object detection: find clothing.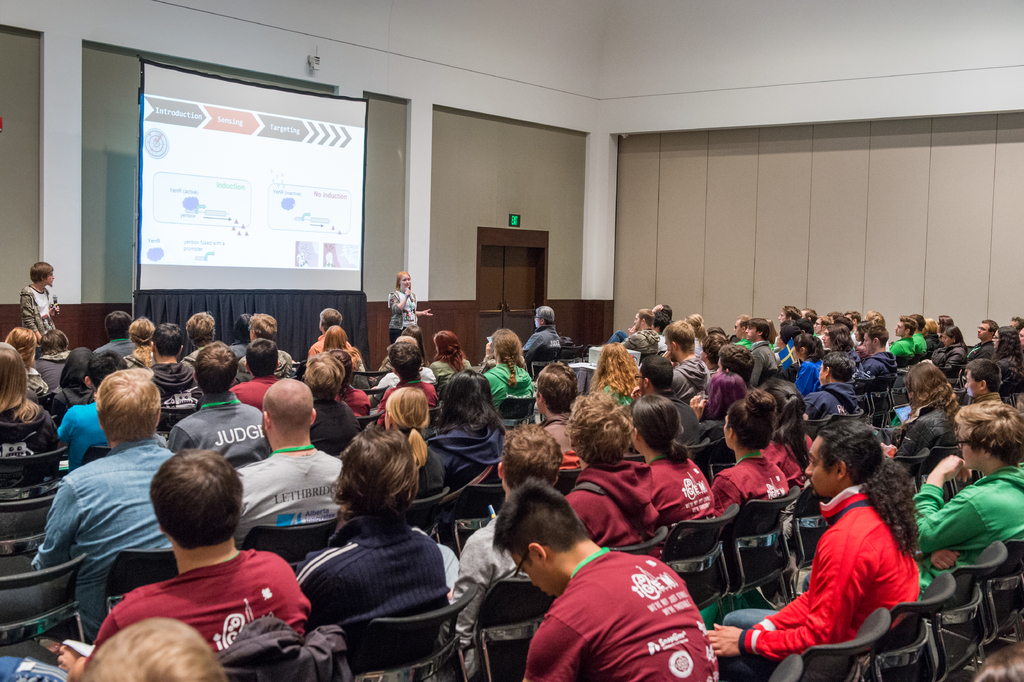
detection(234, 376, 276, 412).
